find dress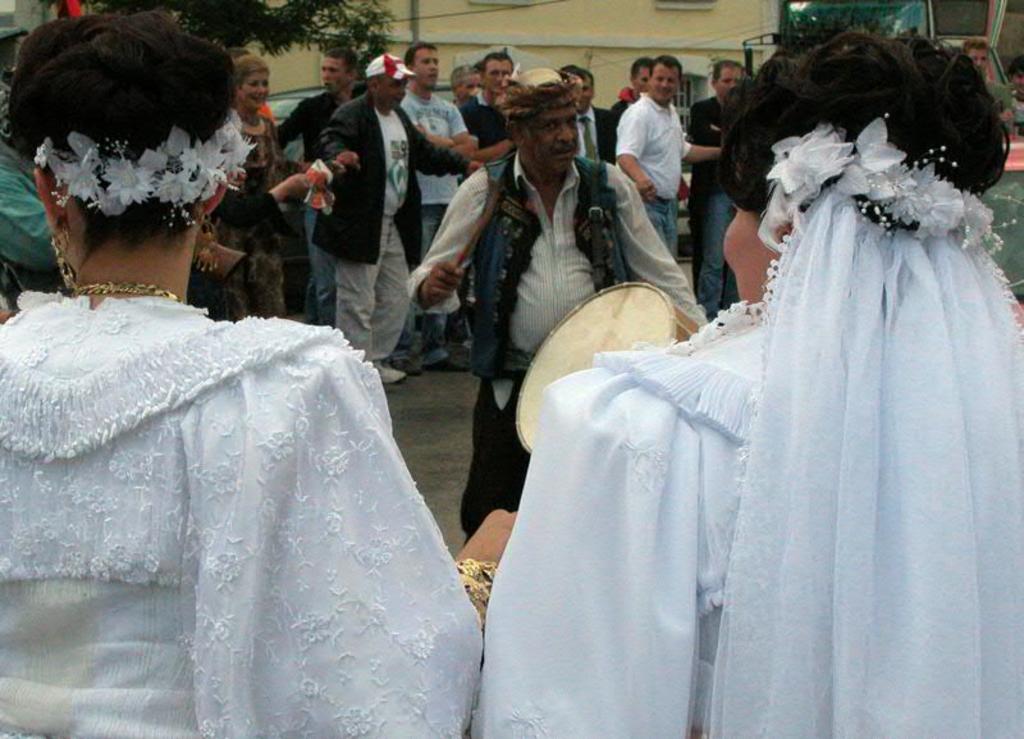
crop(465, 297, 768, 738)
